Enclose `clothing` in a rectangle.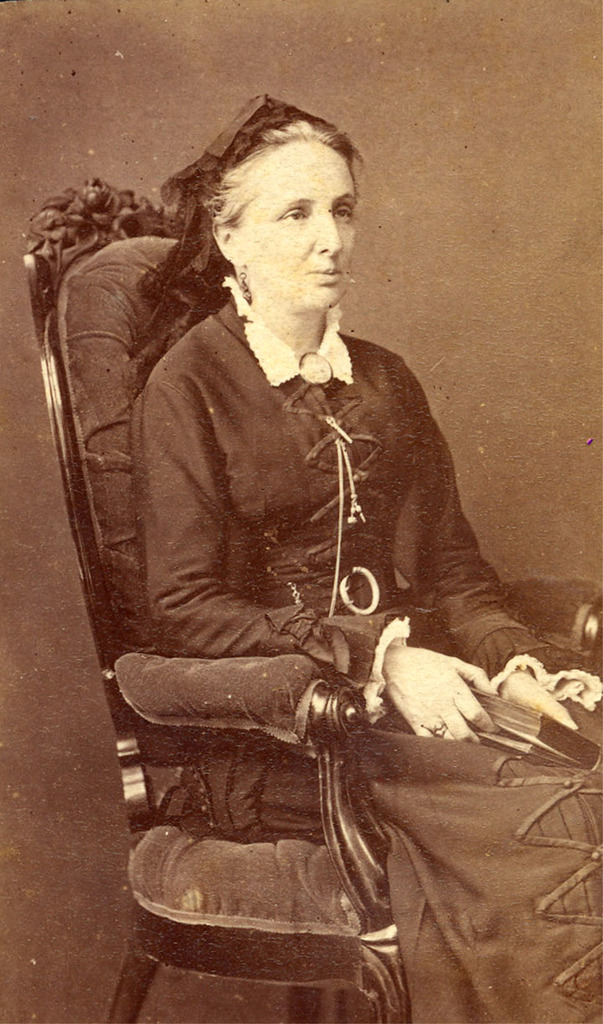
bbox=(79, 198, 553, 989).
